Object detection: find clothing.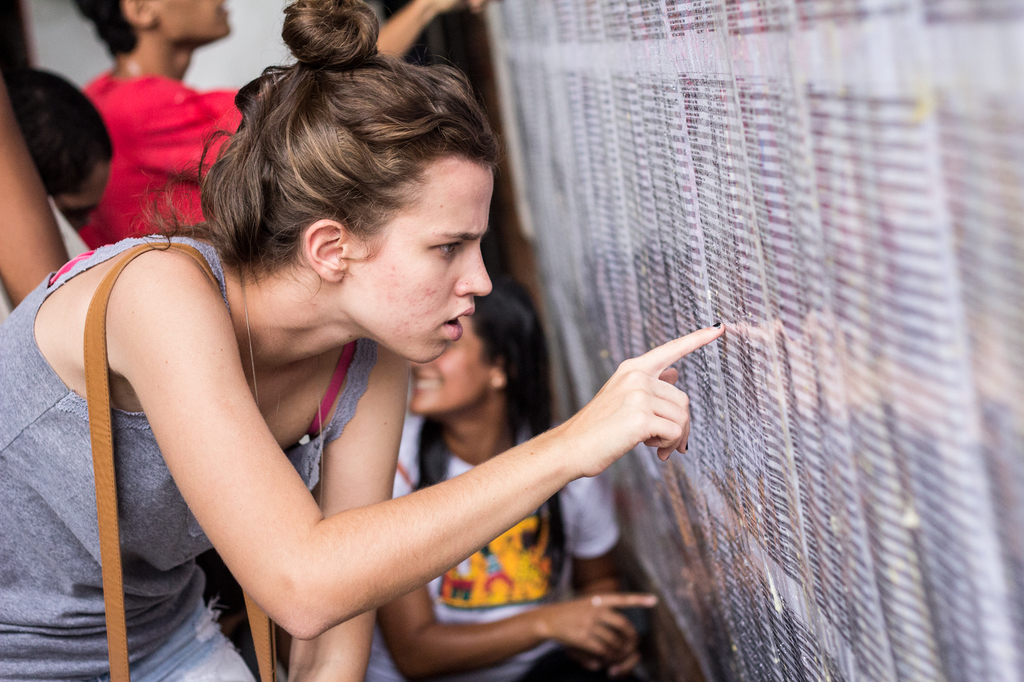
select_region(392, 416, 619, 681).
